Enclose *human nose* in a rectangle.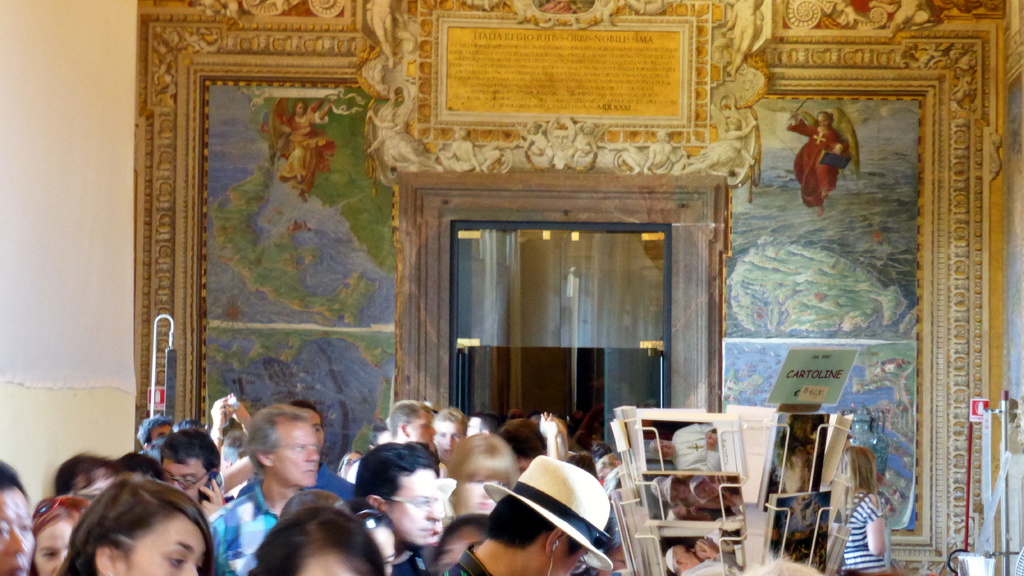
[x1=303, y1=441, x2=322, y2=461].
